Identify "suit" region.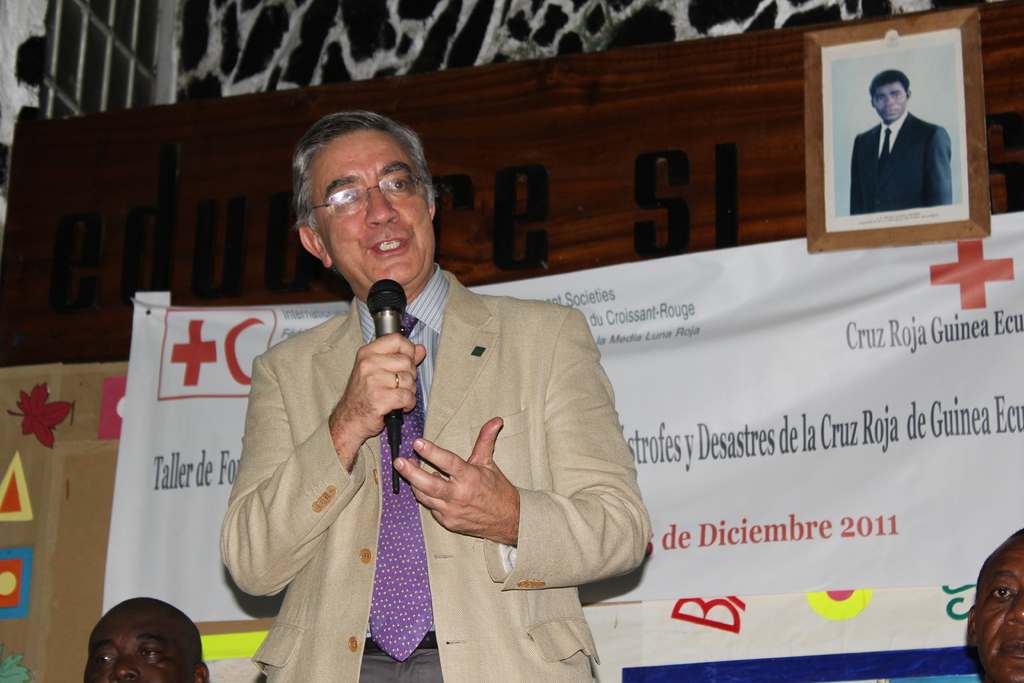
Region: pyautogui.locateOnScreen(850, 110, 950, 215).
